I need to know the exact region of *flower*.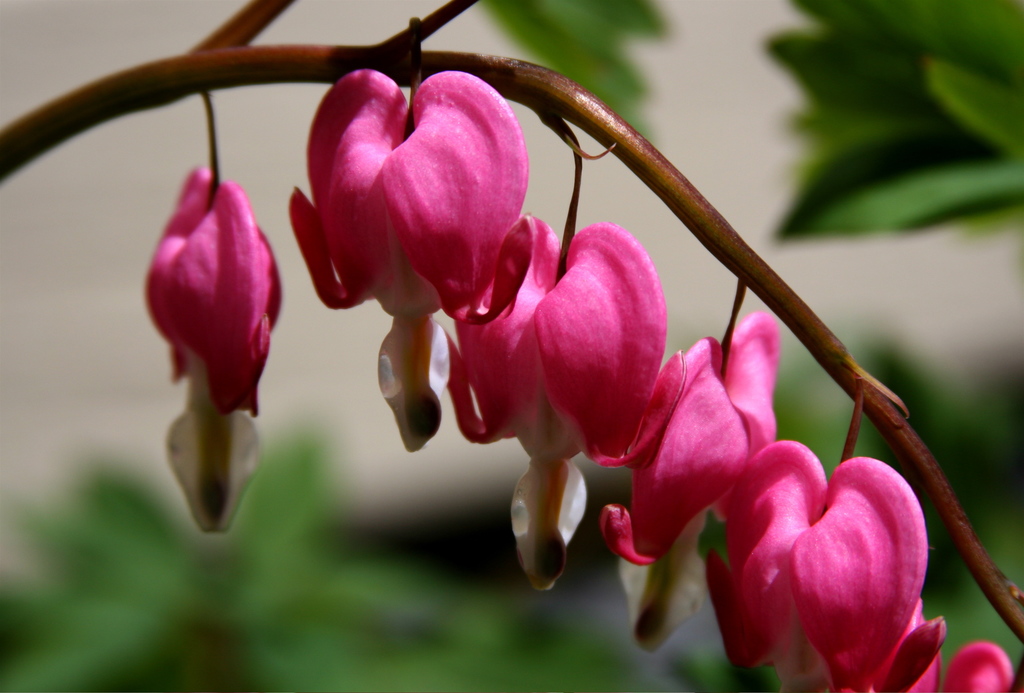
Region: (143, 169, 282, 414).
